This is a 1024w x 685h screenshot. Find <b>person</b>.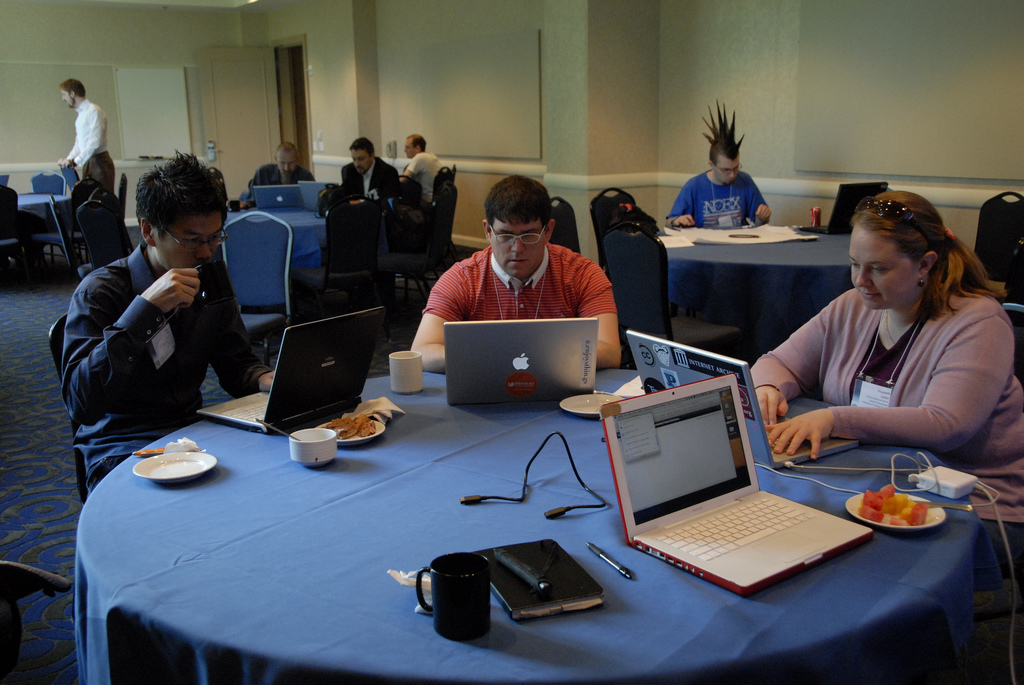
Bounding box: bbox(401, 171, 627, 380).
